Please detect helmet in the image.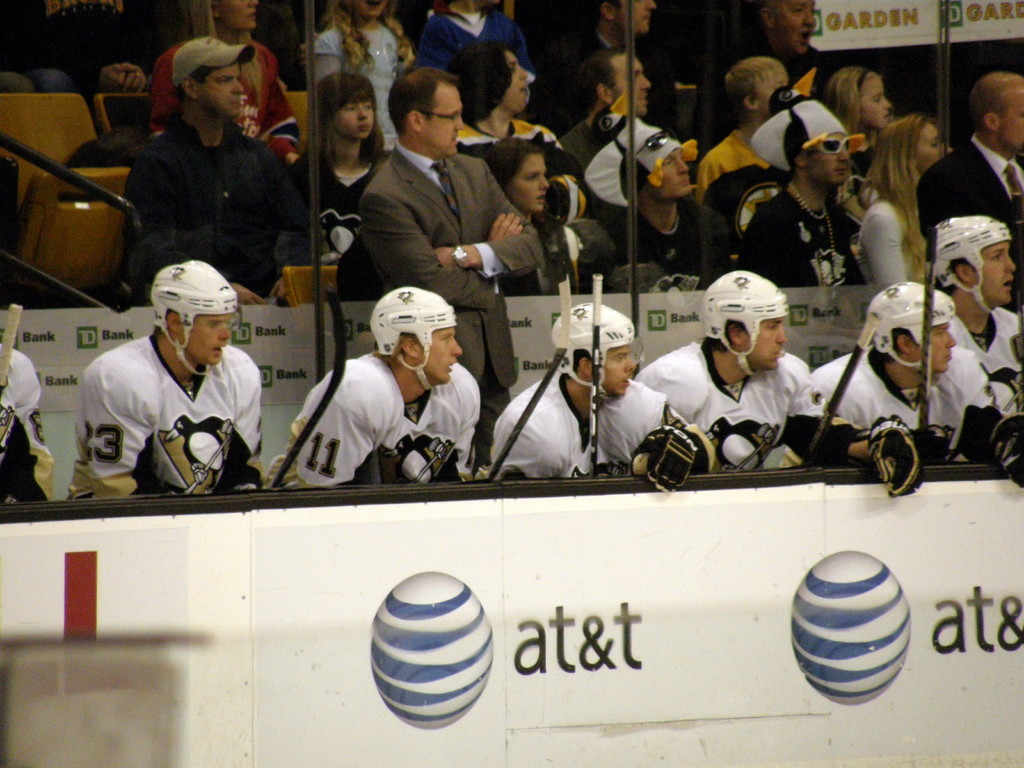
bbox(864, 282, 956, 379).
